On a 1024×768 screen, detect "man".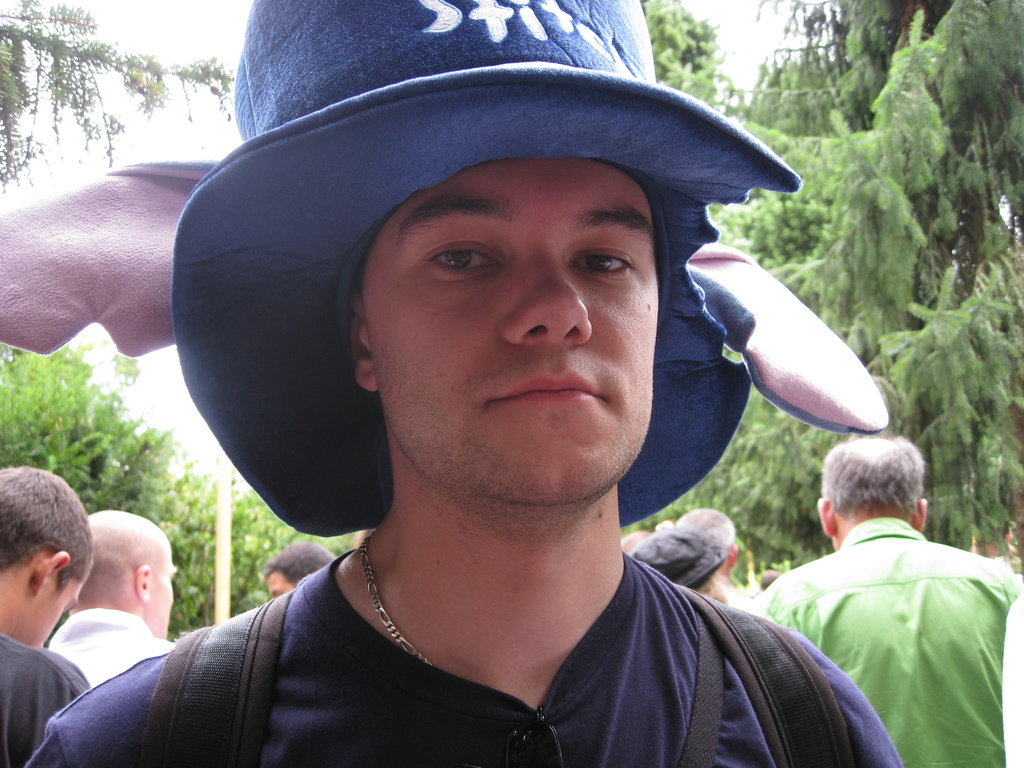
<box>753,434,1022,767</box>.
